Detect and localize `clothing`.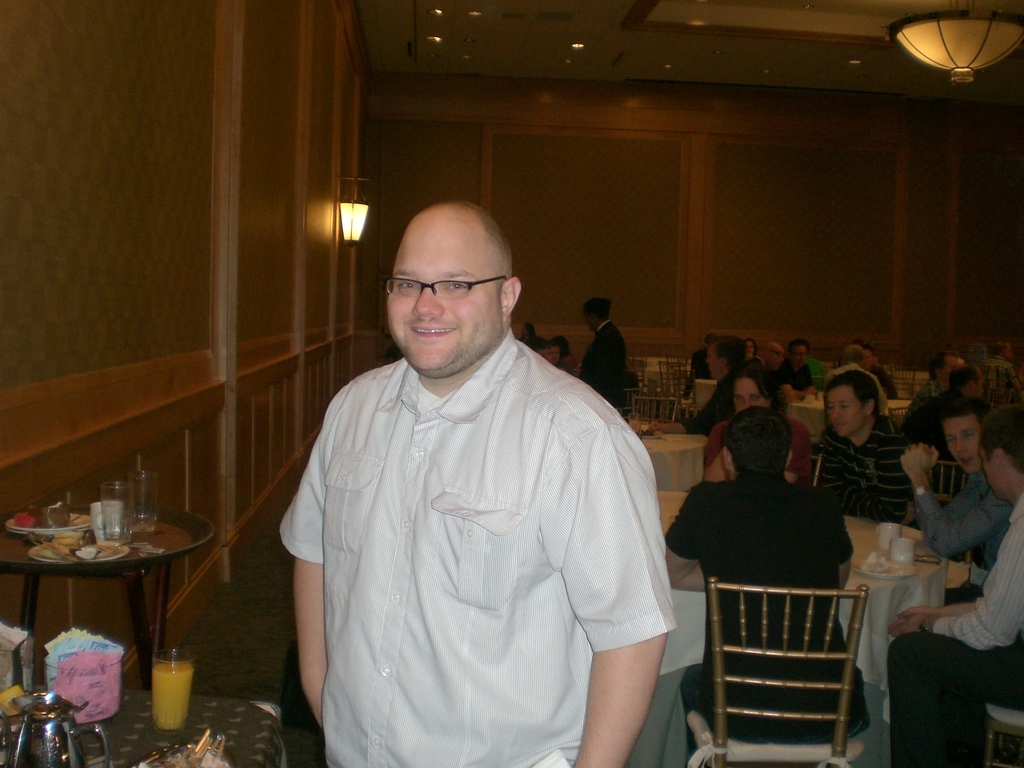
Localized at l=701, t=410, r=749, b=476.
